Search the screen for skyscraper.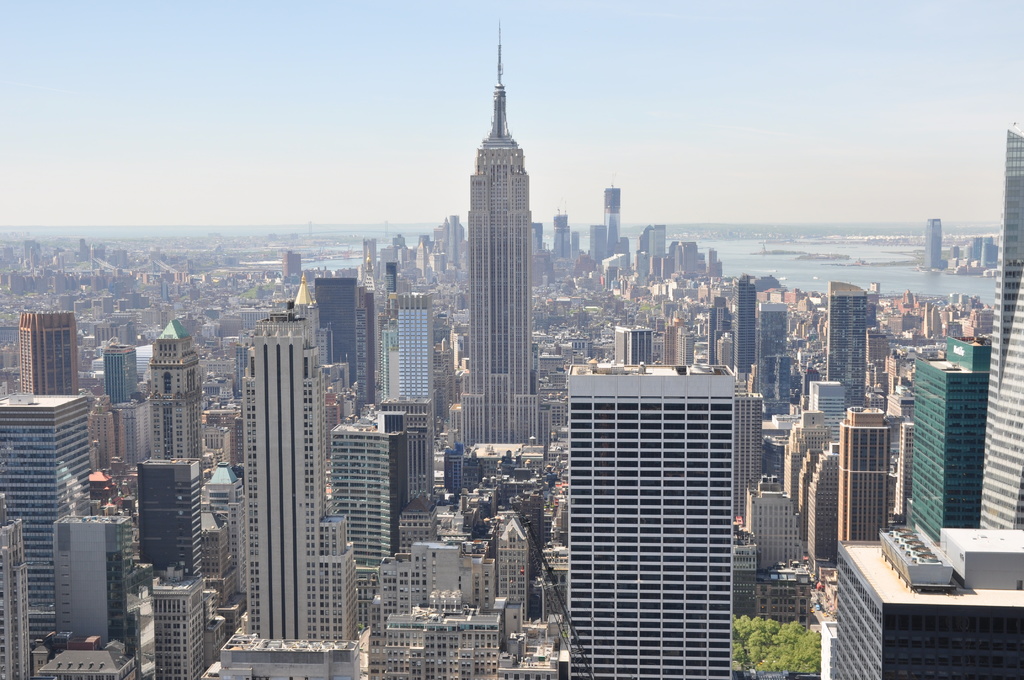
Found at box=[730, 279, 754, 389].
